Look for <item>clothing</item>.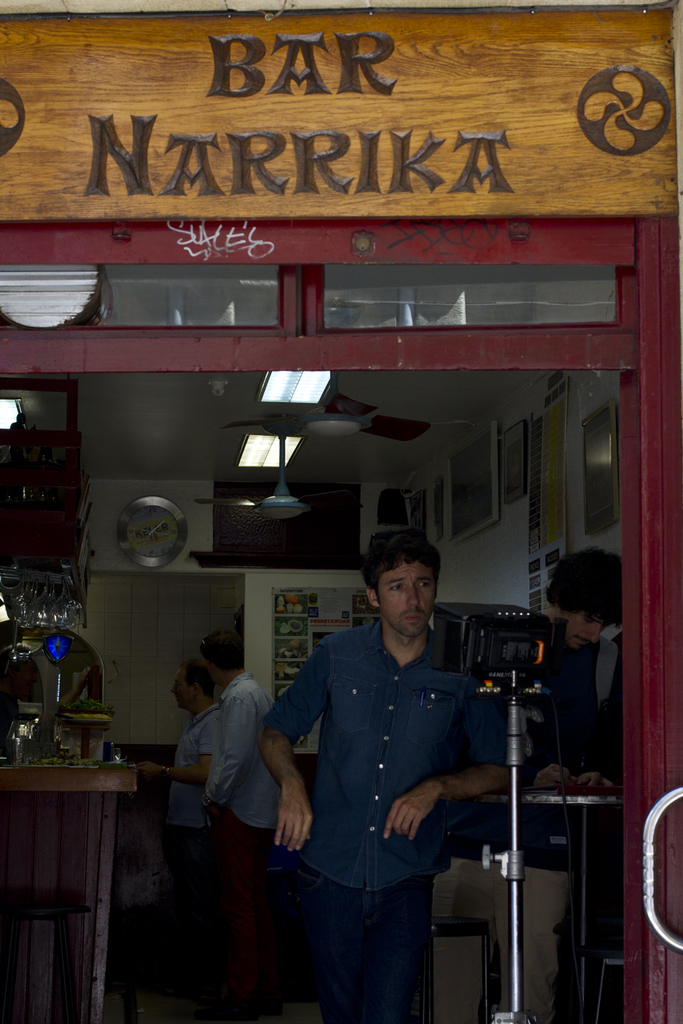
Found: {"left": 156, "top": 707, "right": 223, "bottom": 1019}.
